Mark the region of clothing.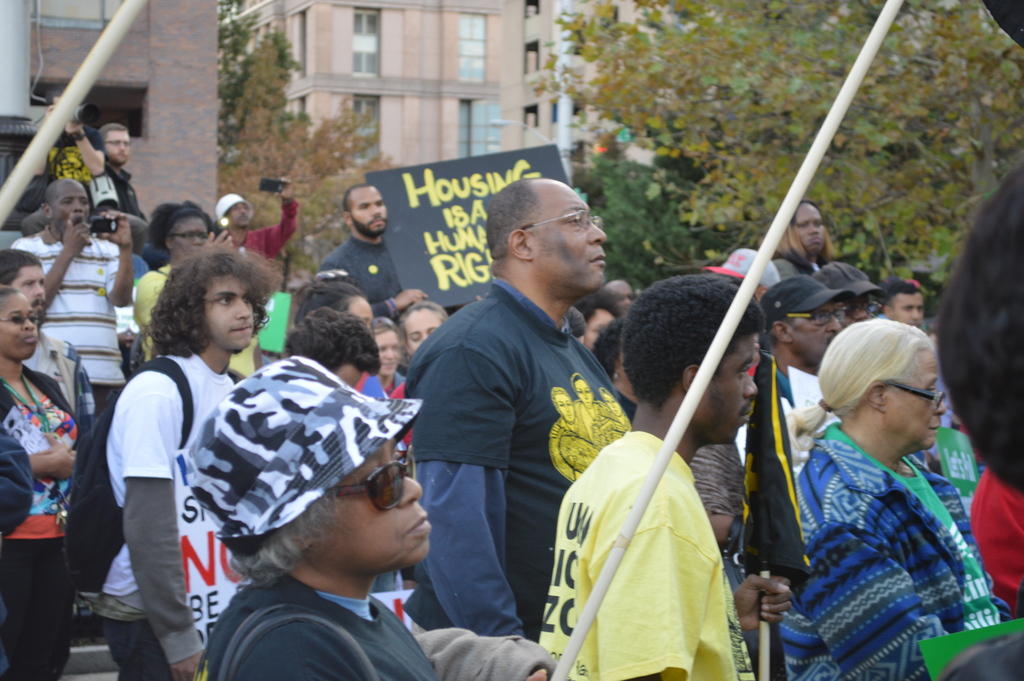
Region: Rect(966, 466, 1023, 630).
